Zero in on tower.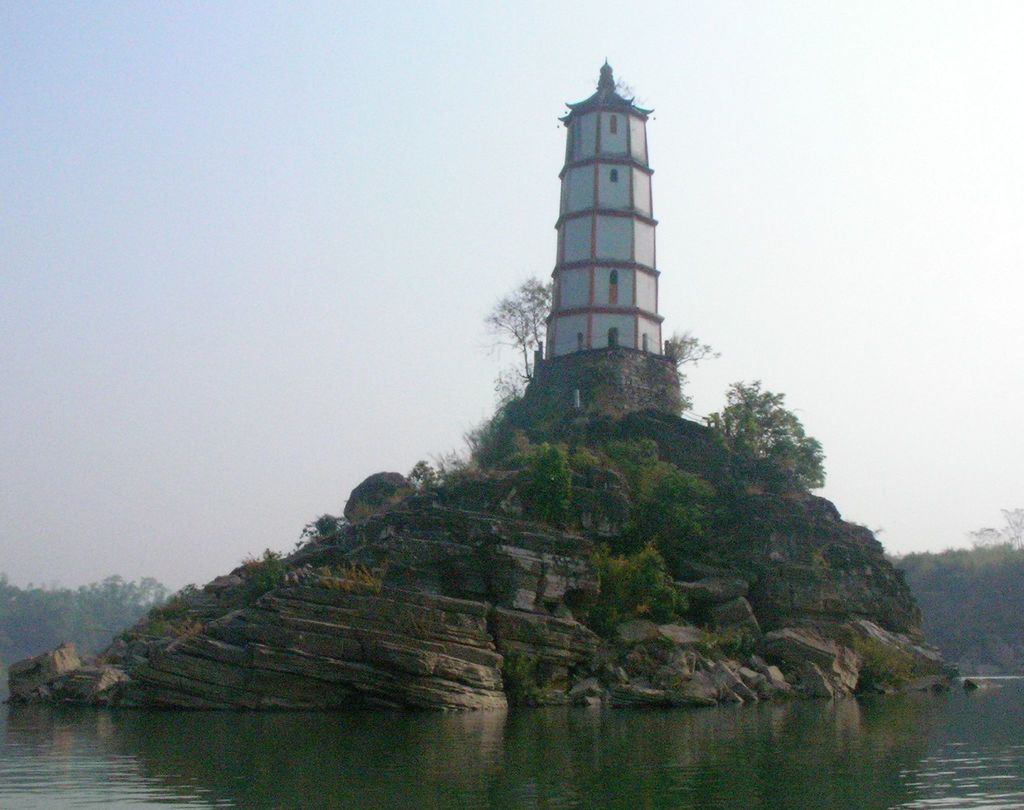
Zeroed in: {"left": 548, "top": 61, "right": 668, "bottom": 360}.
